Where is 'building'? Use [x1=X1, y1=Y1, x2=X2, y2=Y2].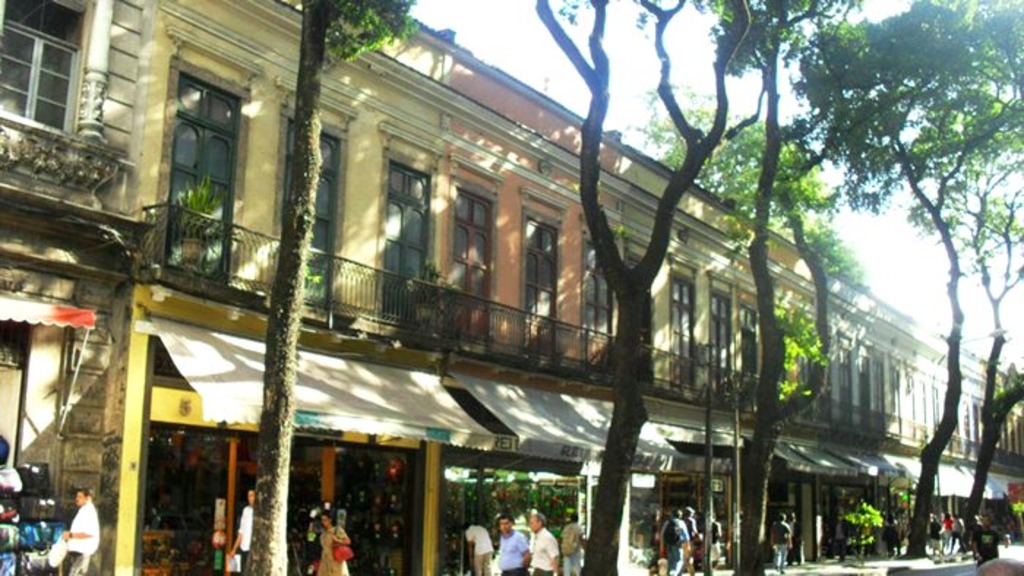
[x1=869, y1=292, x2=948, y2=575].
